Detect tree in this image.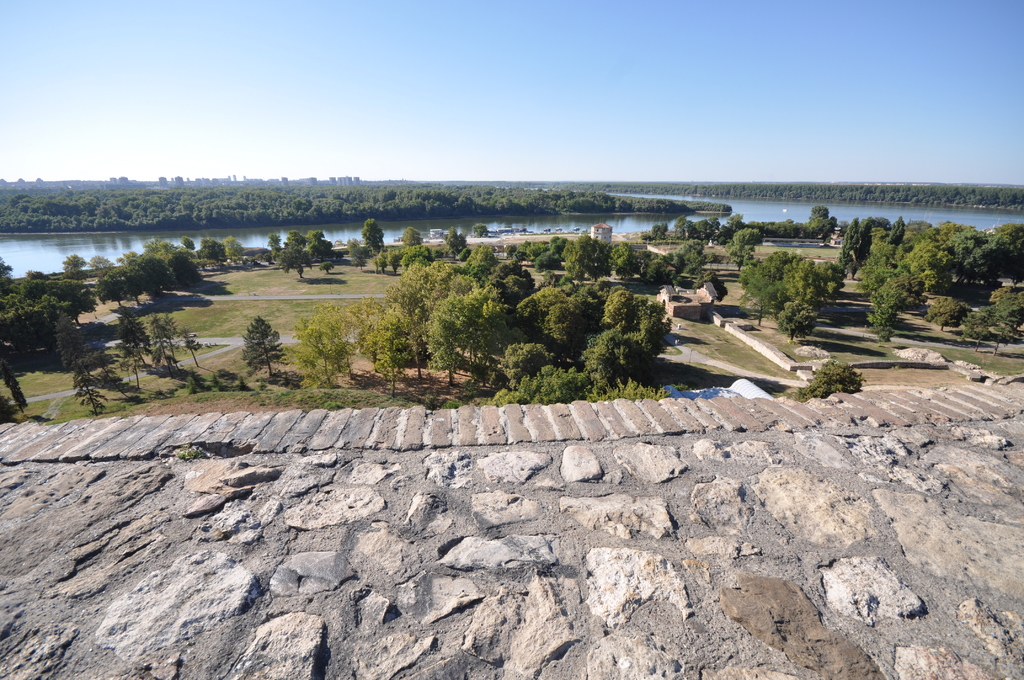
Detection: (left=593, top=375, right=662, bottom=400).
